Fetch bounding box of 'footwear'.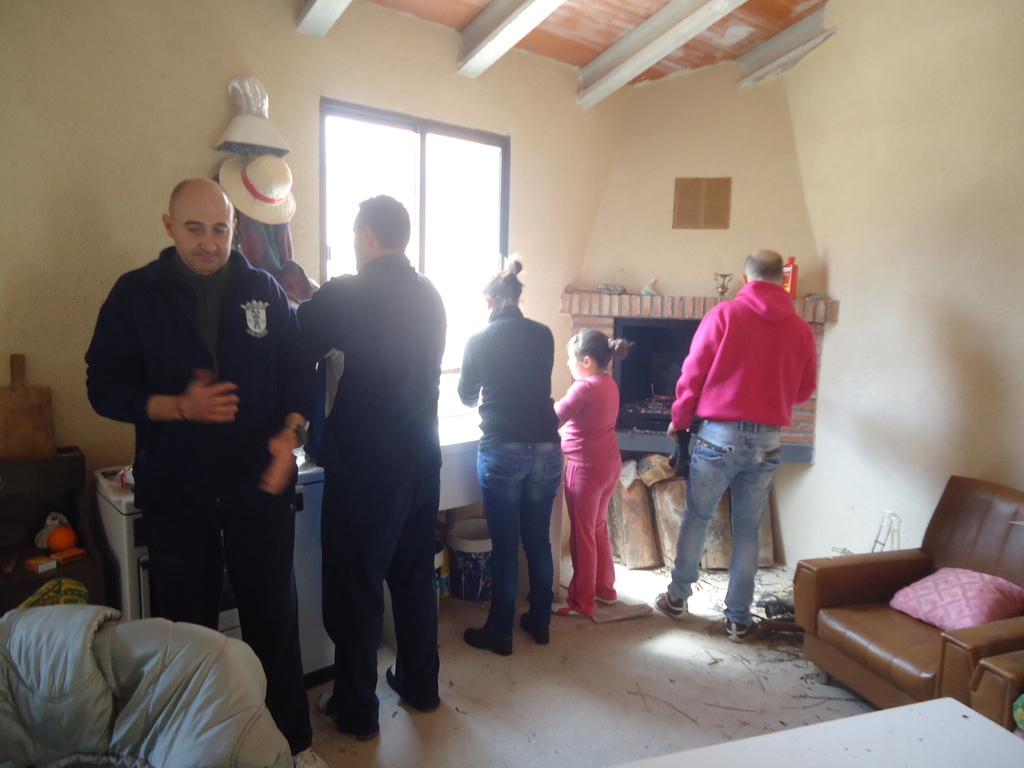
Bbox: detection(550, 601, 584, 612).
